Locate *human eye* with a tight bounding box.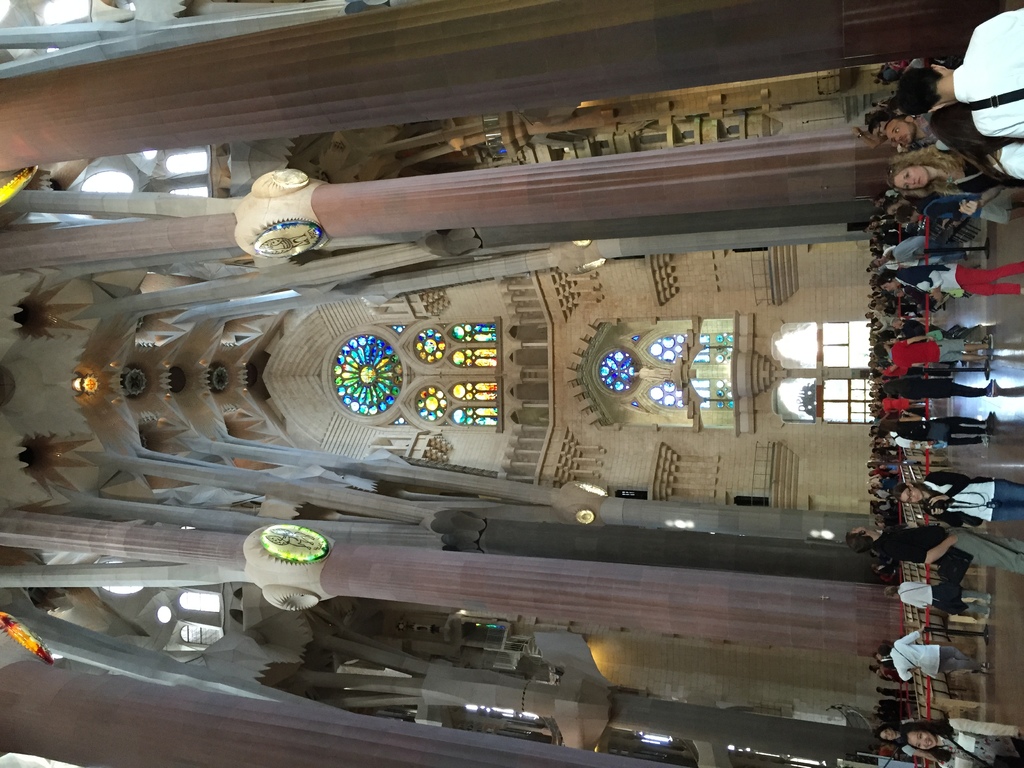
bbox(916, 732, 922, 741).
